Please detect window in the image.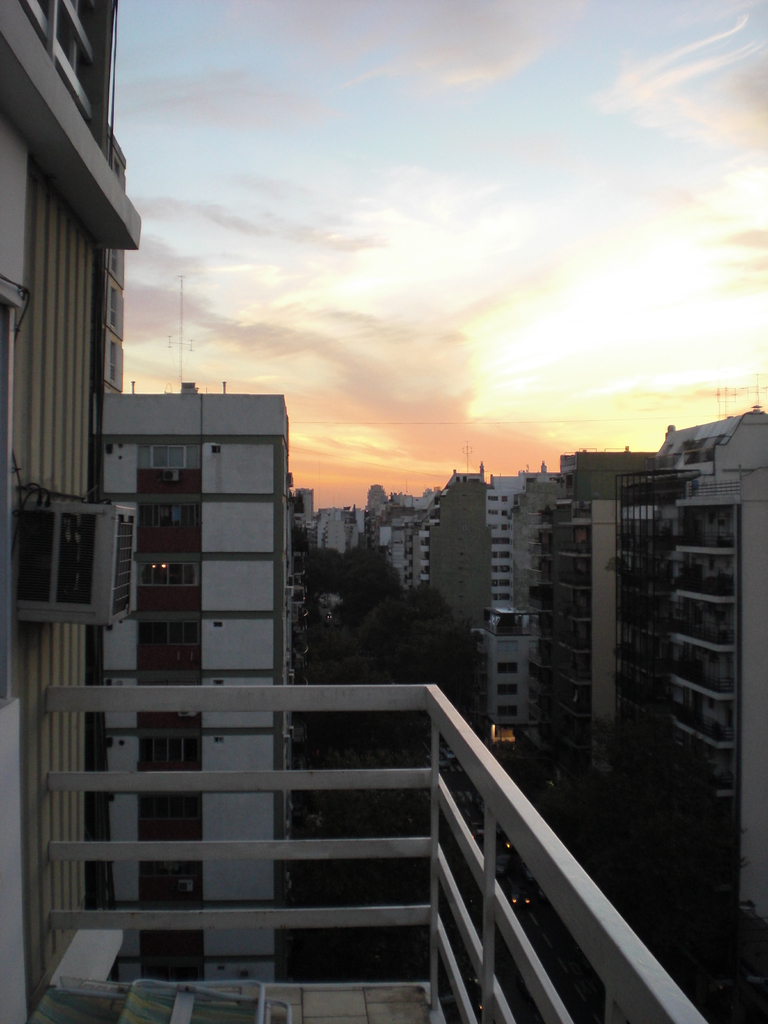
{"x1": 148, "y1": 498, "x2": 186, "y2": 528}.
